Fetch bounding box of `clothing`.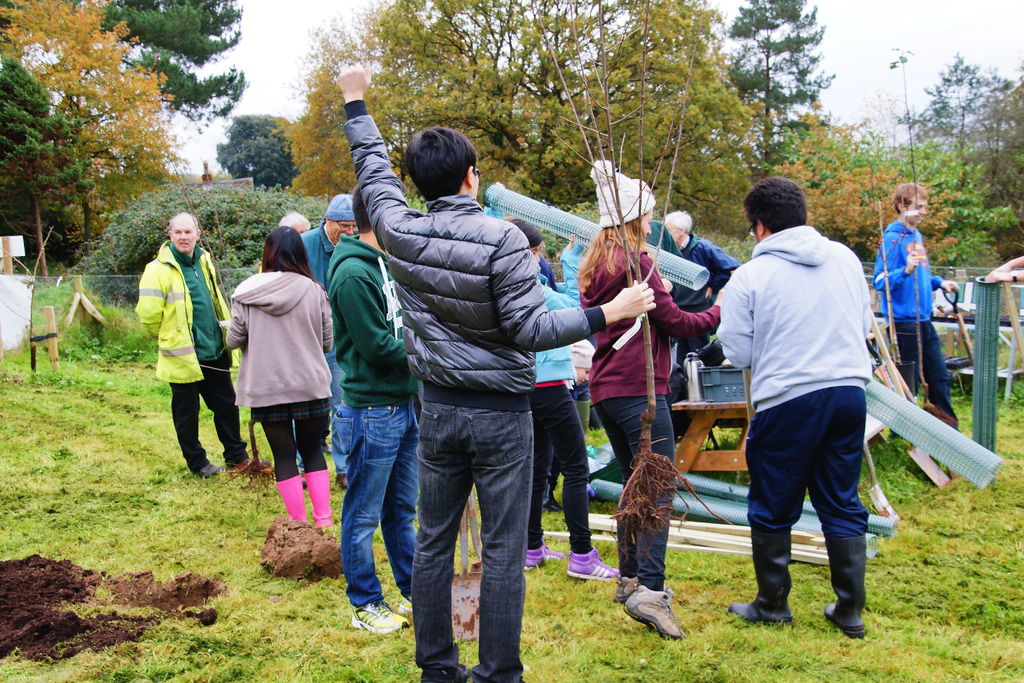
Bbox: [133, 238, 235, 477].
